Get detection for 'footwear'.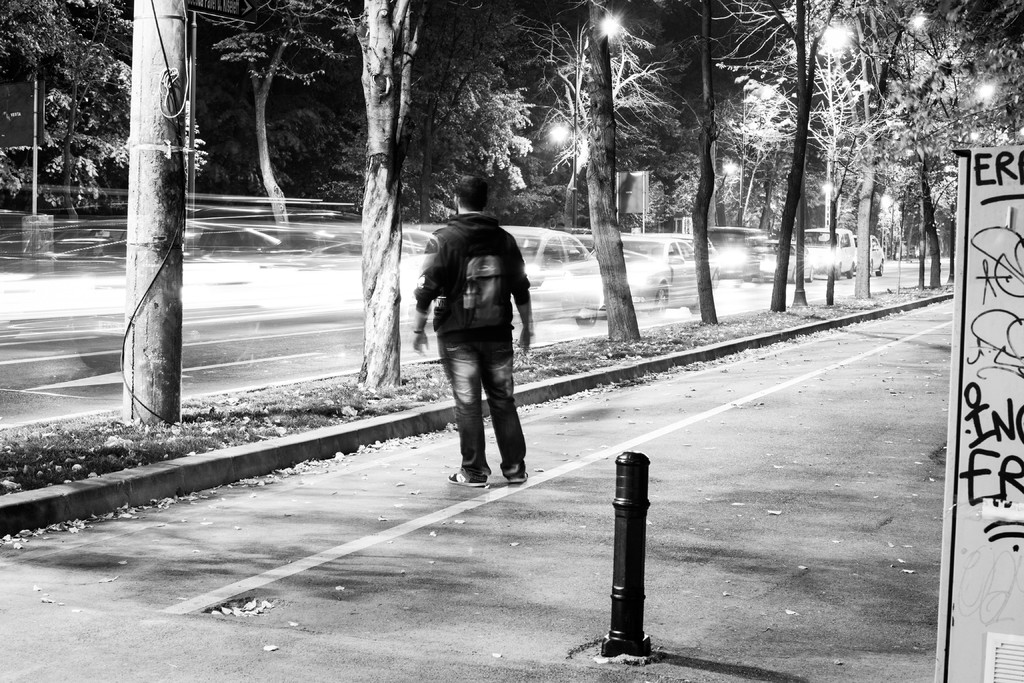
Detection: left=446, top=468, right=490, bottom=486.
